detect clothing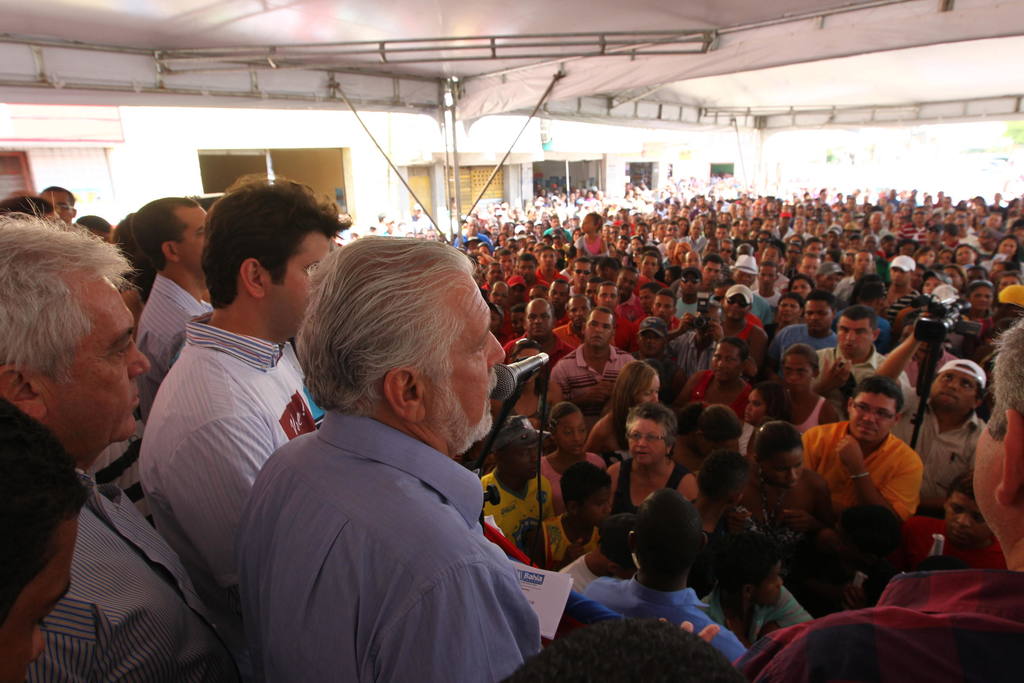
727,317,756,369
